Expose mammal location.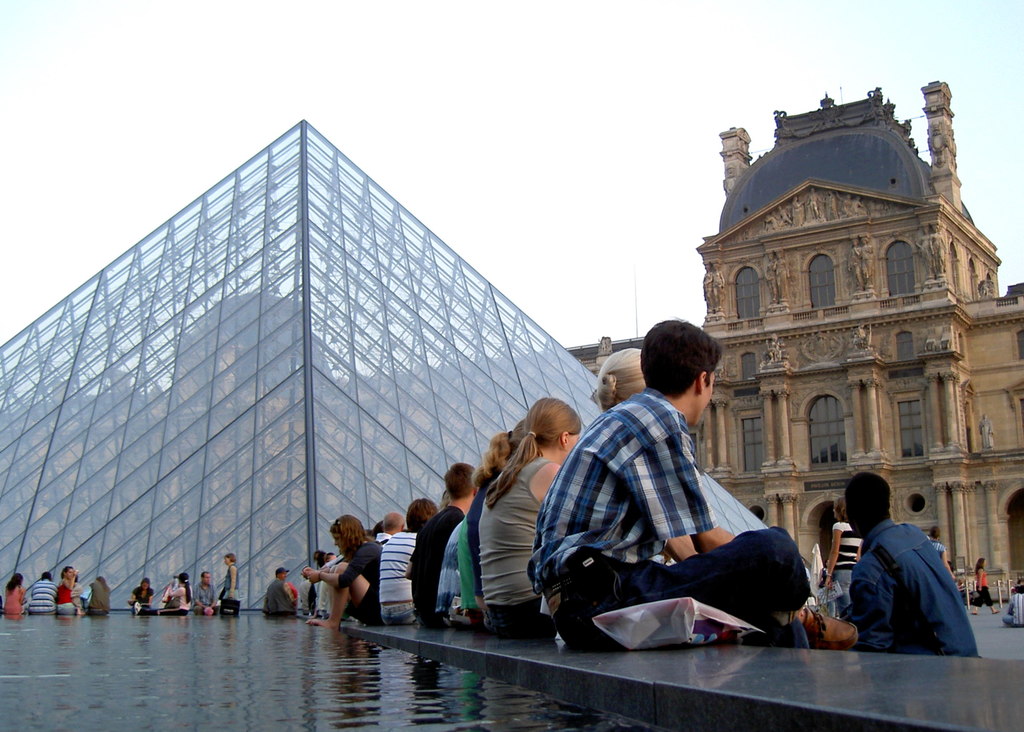
Exposed at 194/572/214/618.
